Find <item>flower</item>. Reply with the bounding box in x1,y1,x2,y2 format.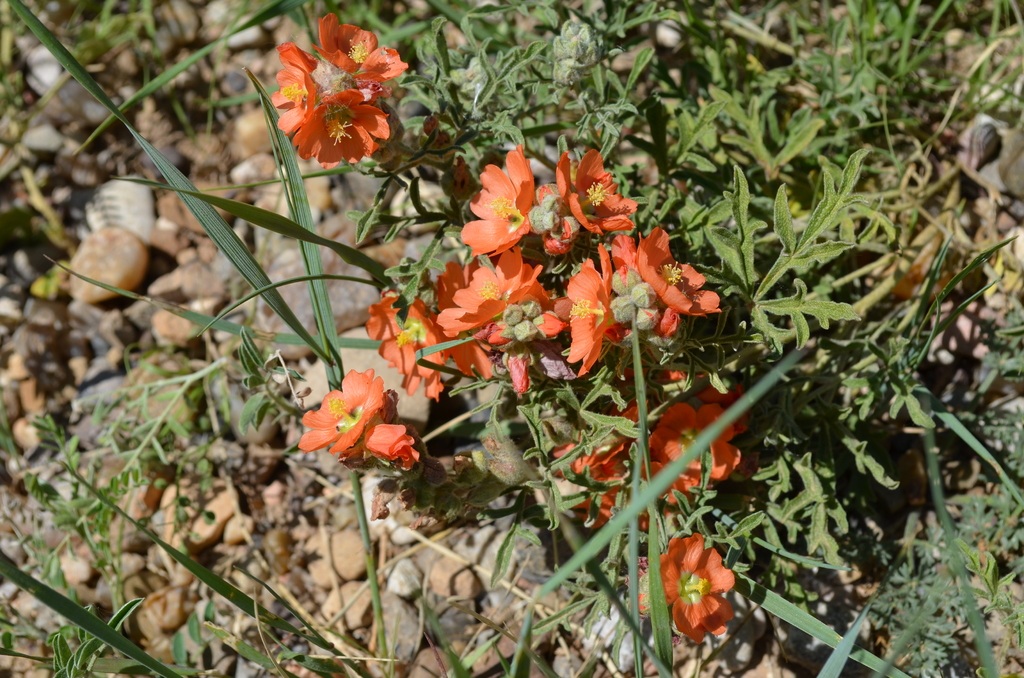
408,115,456,176.
